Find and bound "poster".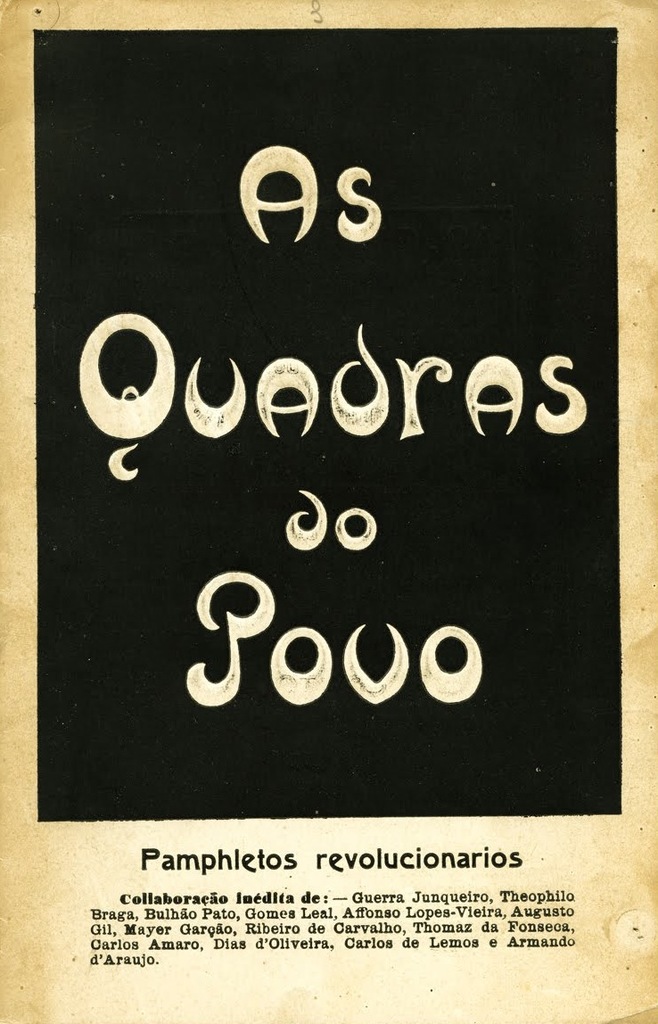
Bound: {"x1": 0, "y1": 0, "x2": 657, "y2": 1023}.
